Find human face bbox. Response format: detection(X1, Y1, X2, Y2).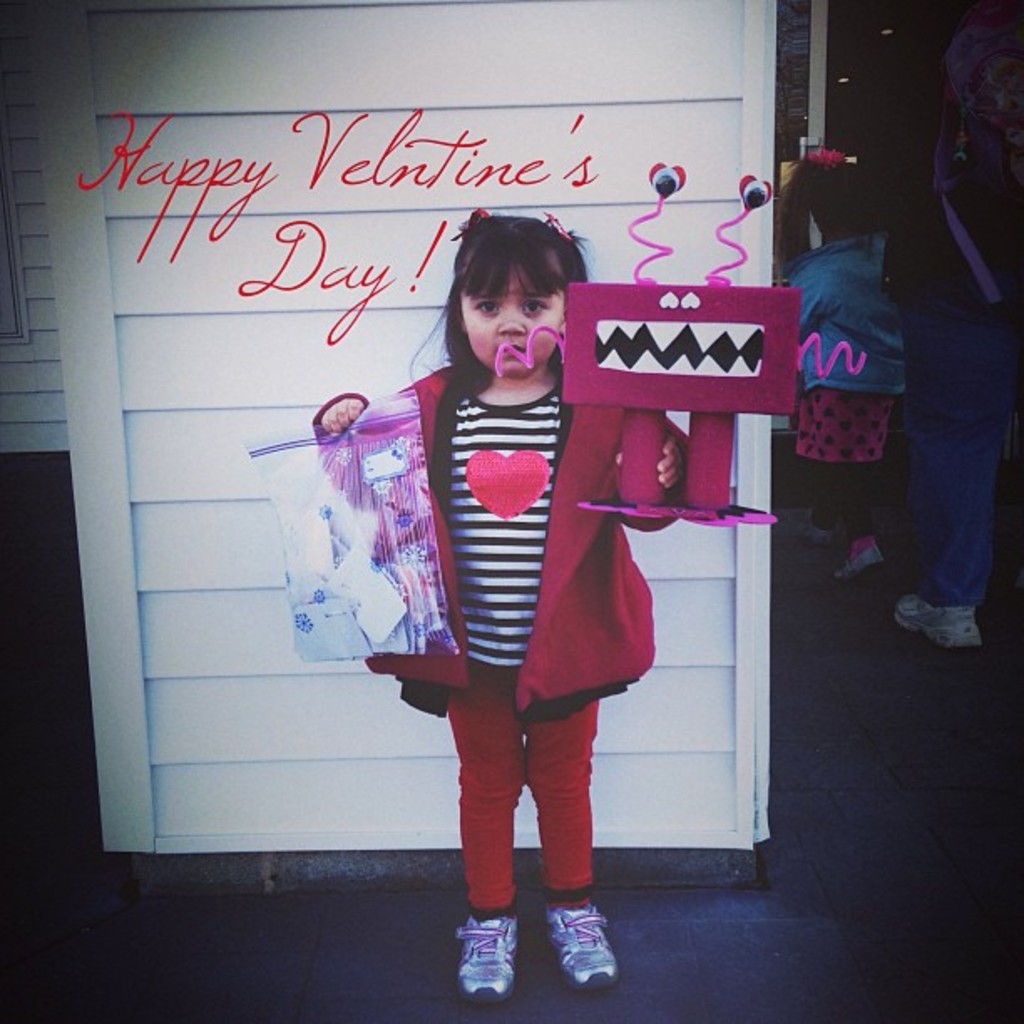
detection(458, 261, 567, 375).
